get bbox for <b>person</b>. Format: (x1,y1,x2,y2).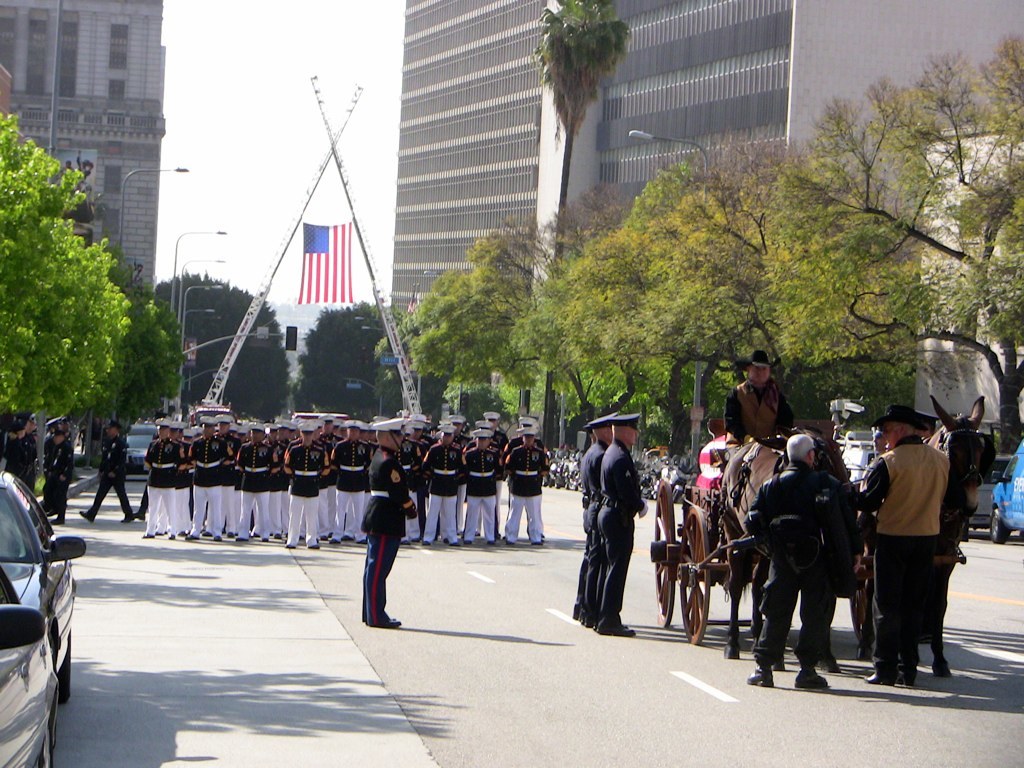
(0,408,38,487).
